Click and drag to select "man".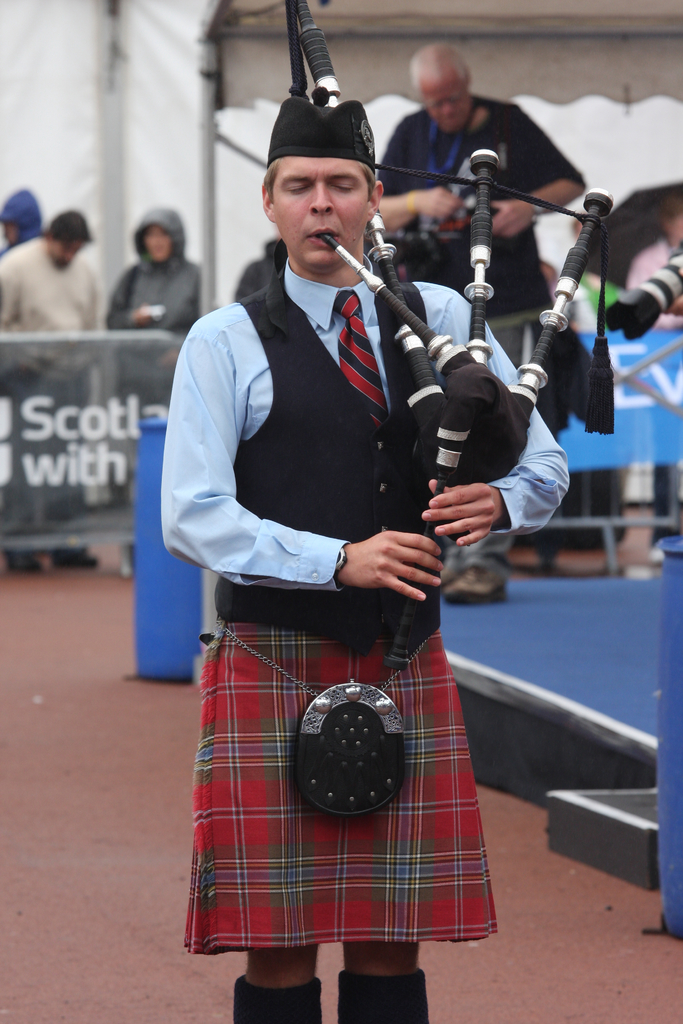
Selection: 156/70/557/961.
